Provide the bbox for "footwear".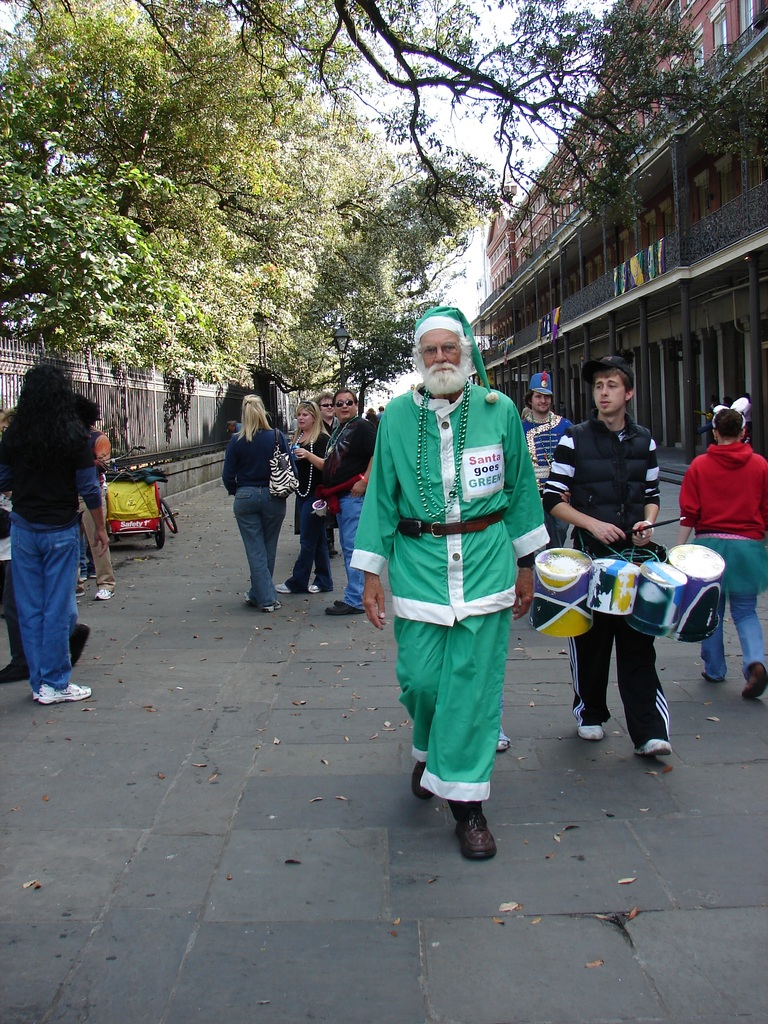
x1=269 y1=580 x2=296 y2=596.
